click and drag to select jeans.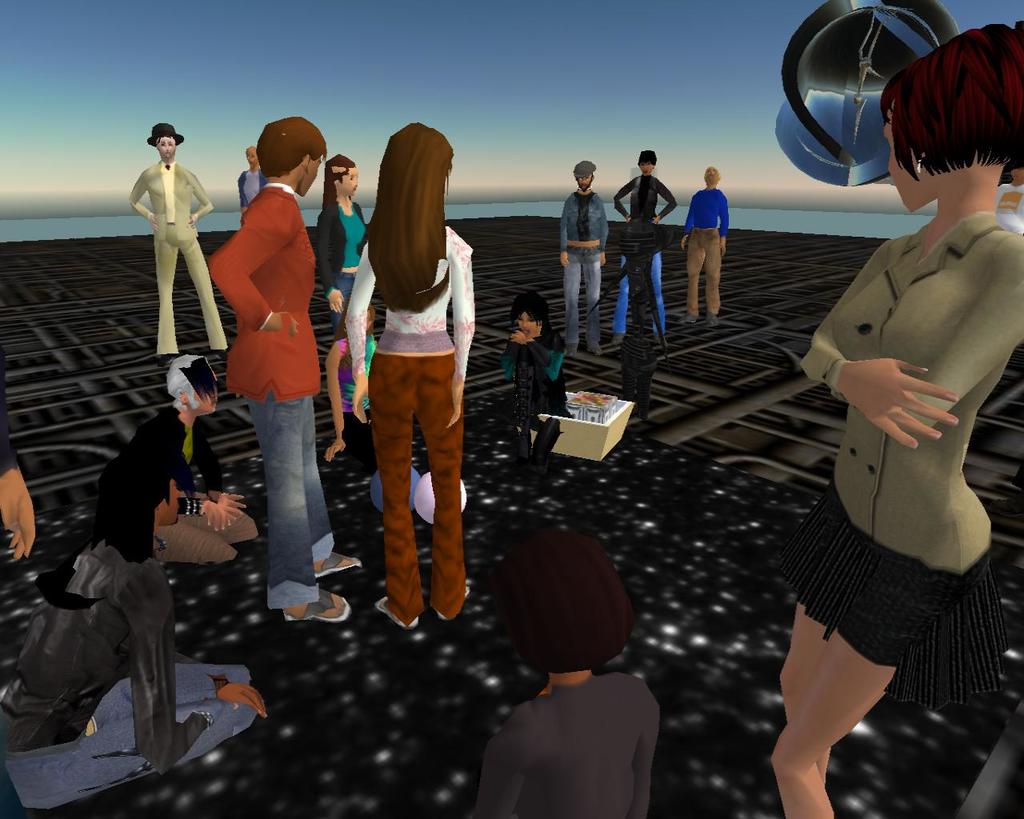
Selection: box=[222, 361, 324, 644].
